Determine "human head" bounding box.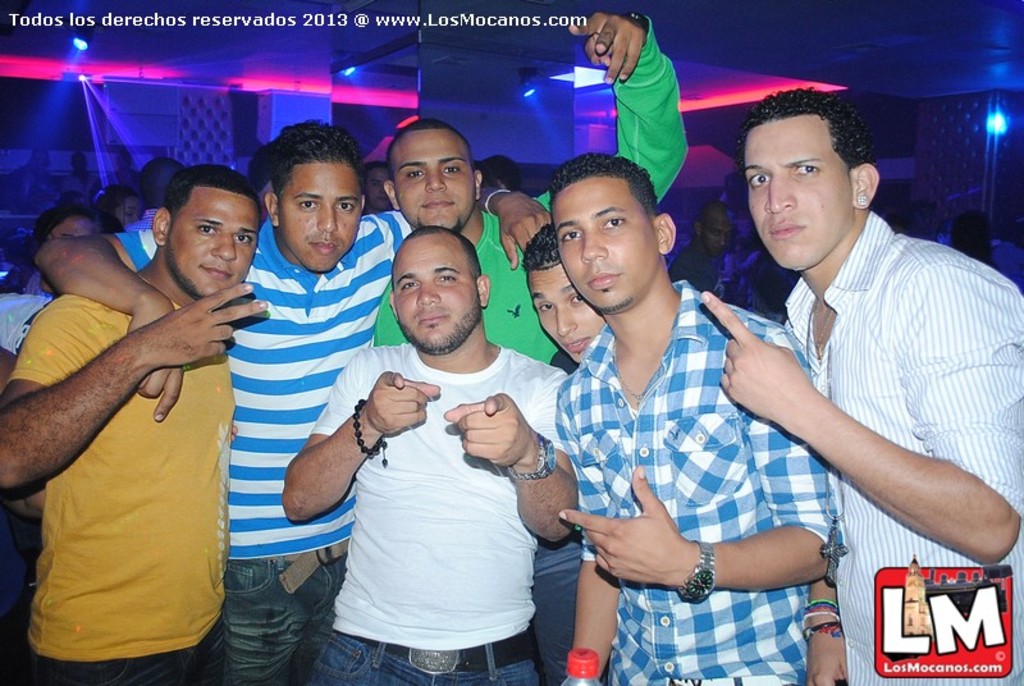
Determined: bbox=(364, 160, 390, 209).
